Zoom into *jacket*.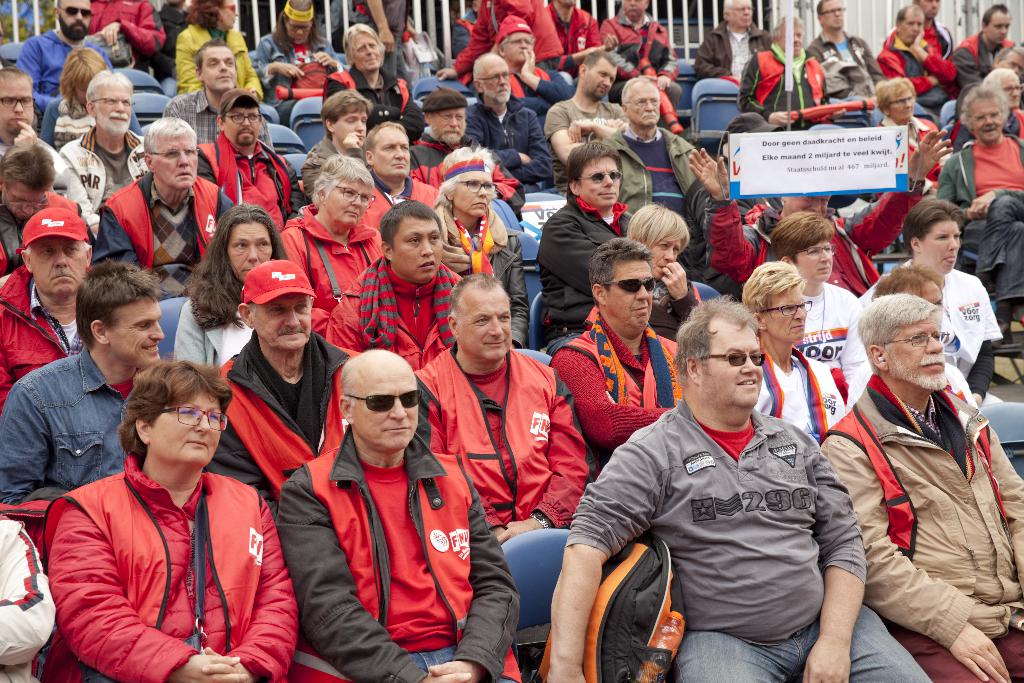
Zoom target: 58, 123, 149, 215.
